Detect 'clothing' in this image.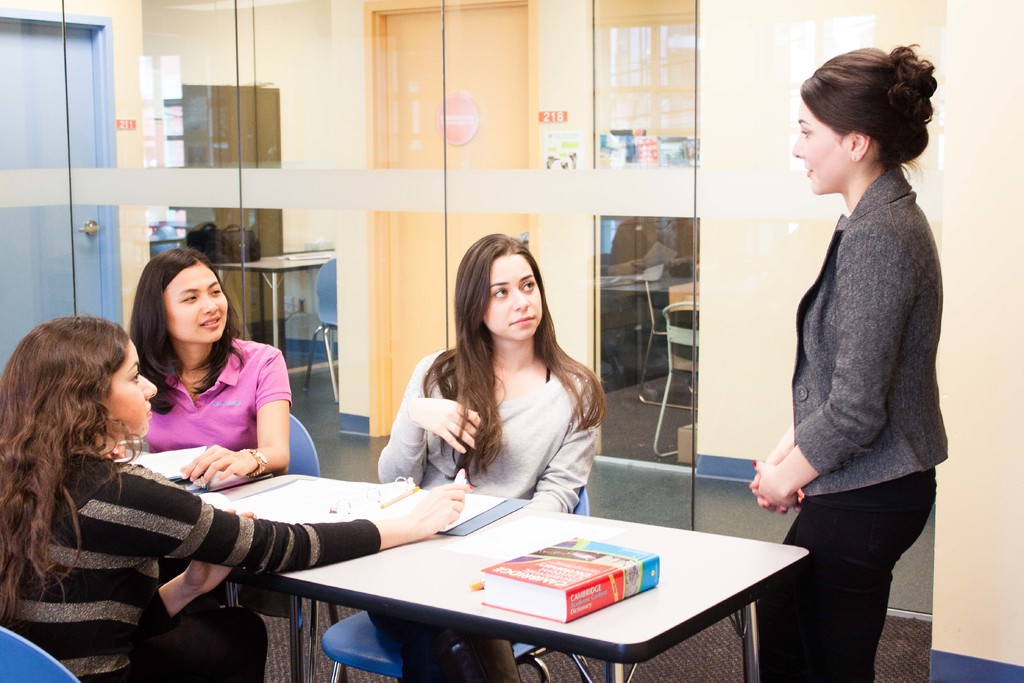
Detection: <bbox>0, 452, 380, 682</bbox>.
